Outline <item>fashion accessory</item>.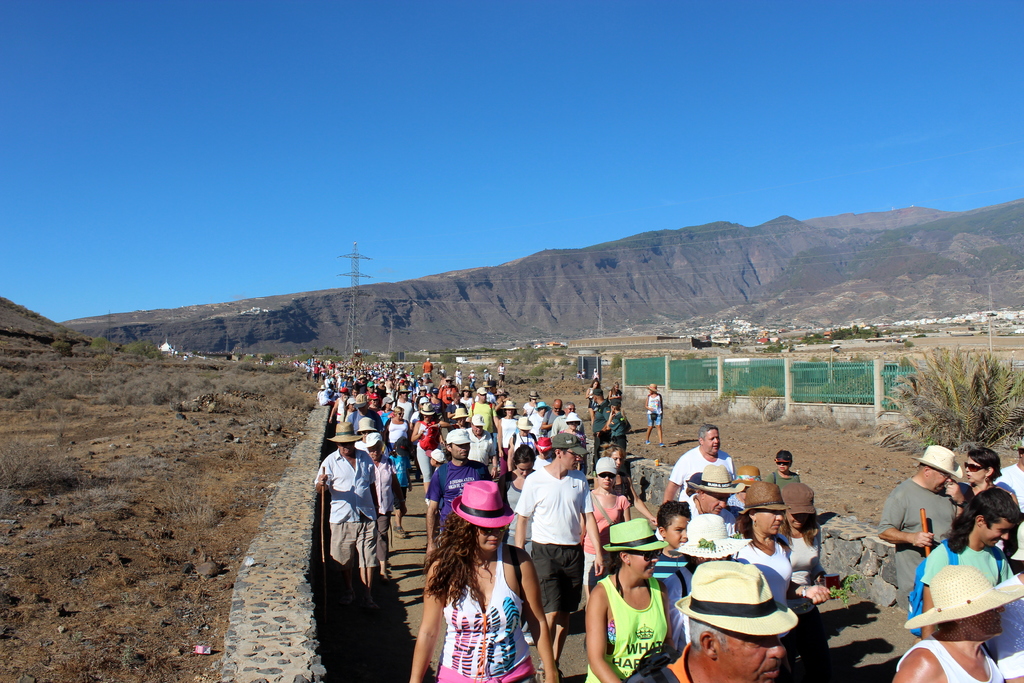
Outline: [left=1009, top=490, right=1013, bottom=497].
